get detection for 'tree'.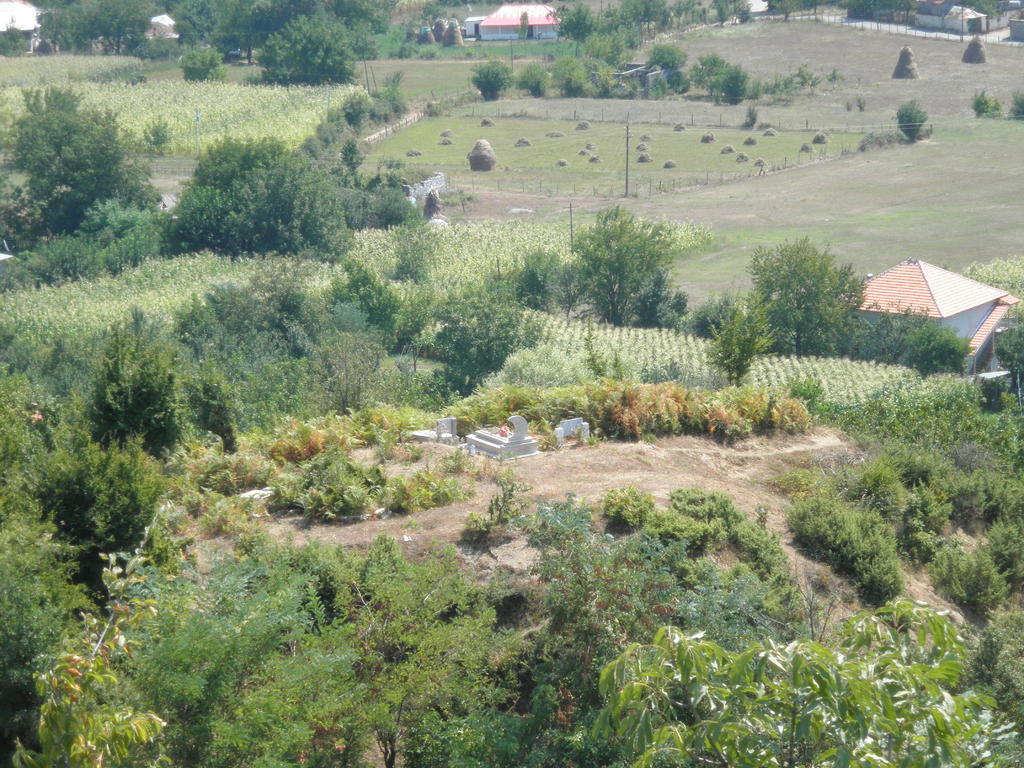
Detection: {"x1": 641, "y1": 45, "x2": 690, "y2": 72}.
